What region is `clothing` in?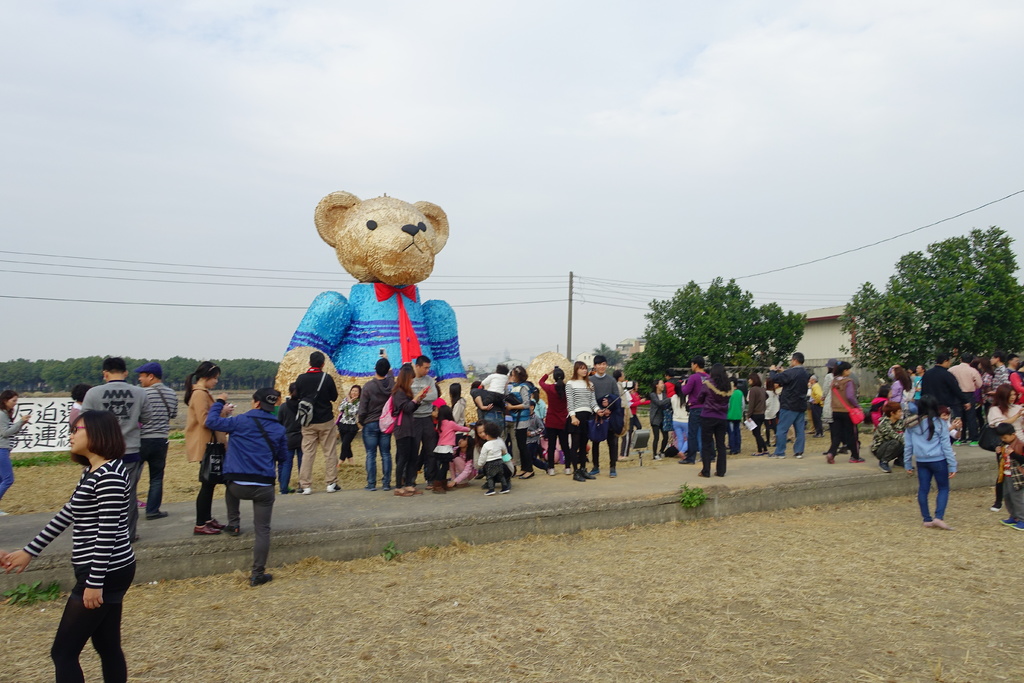
x1=911 y1=370 x2=924 y2=402.
